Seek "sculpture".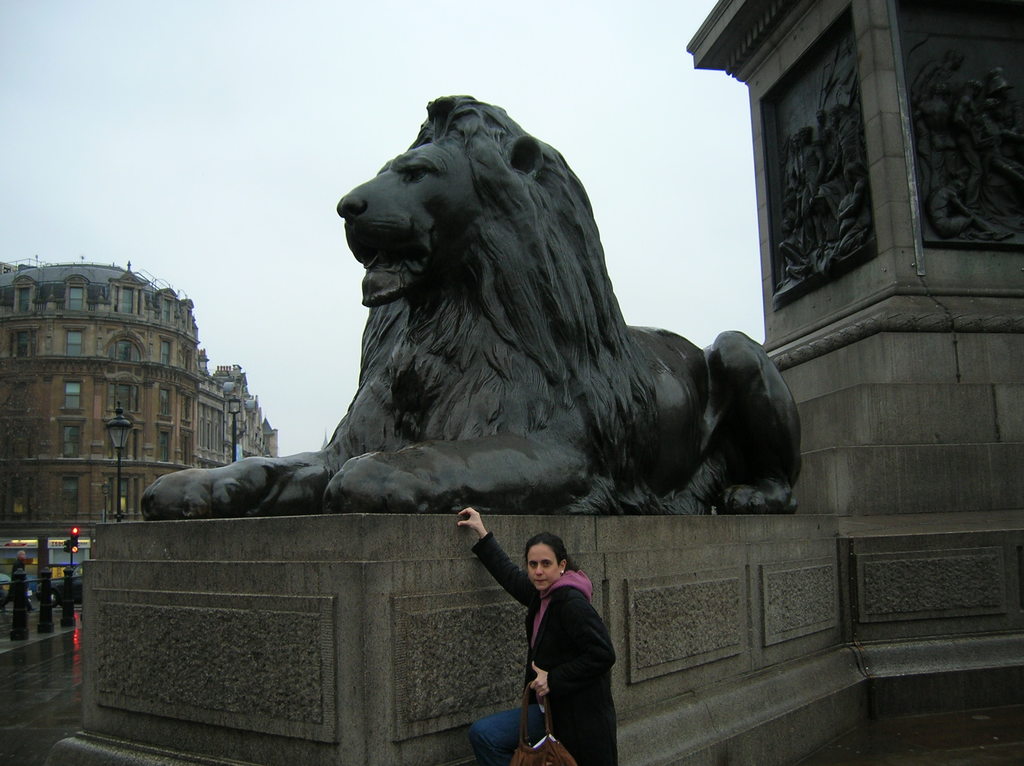
detection(904, 57, 1023, 241).
